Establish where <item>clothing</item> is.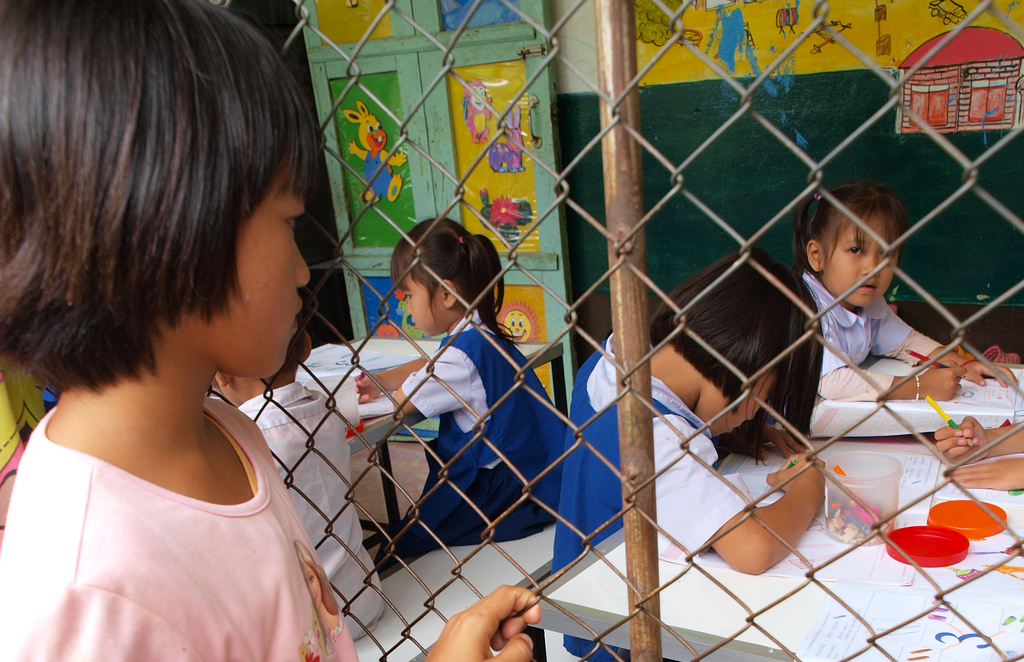
Established at bbox(788, 262, 952, 412).
